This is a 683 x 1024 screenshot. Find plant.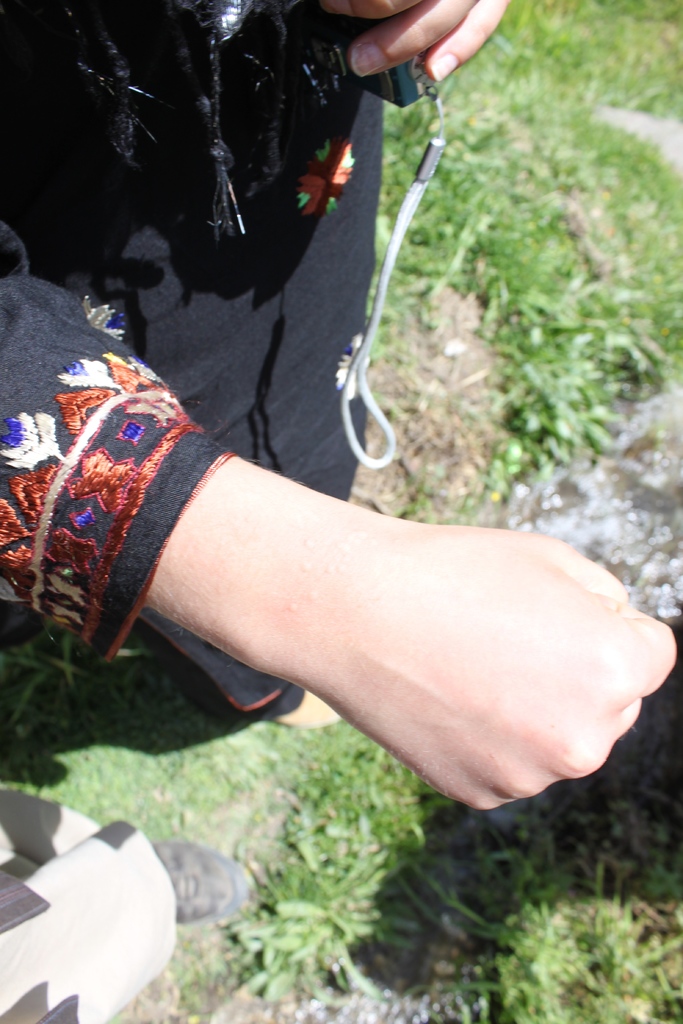
Bounding box: (377,0,680,495).
